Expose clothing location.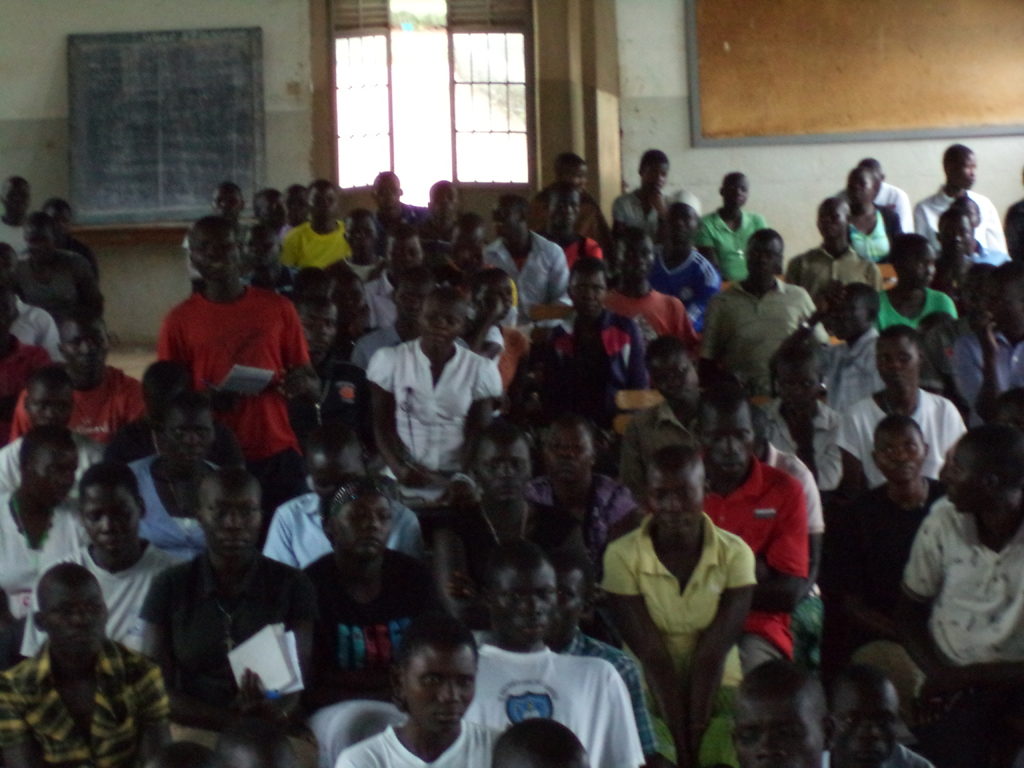
Exposed at 0, 216, 33, 268.
